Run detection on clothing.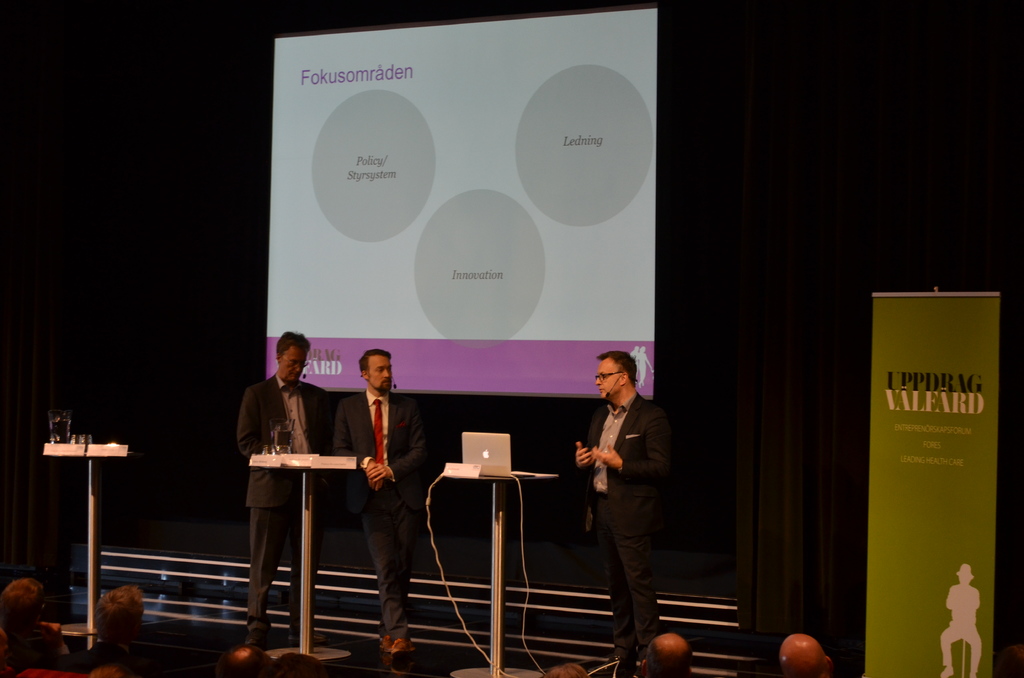
Result: rect(573, 383, 653, 668).
